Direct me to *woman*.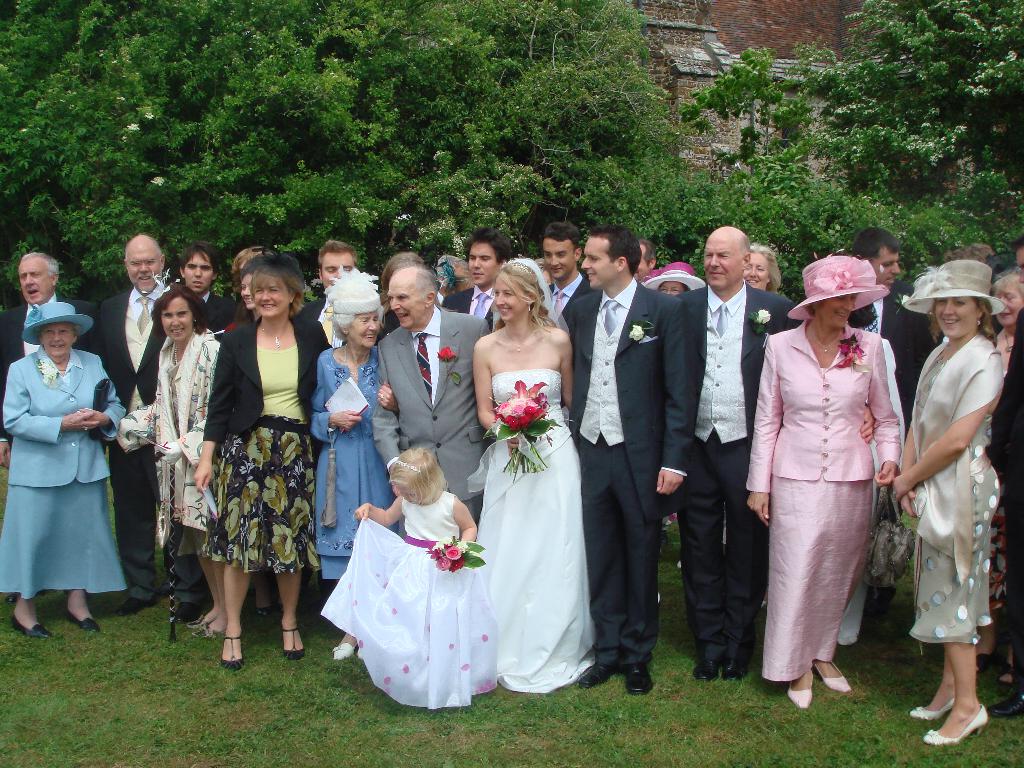
Direction: rect(460, 246, 602, 698).
